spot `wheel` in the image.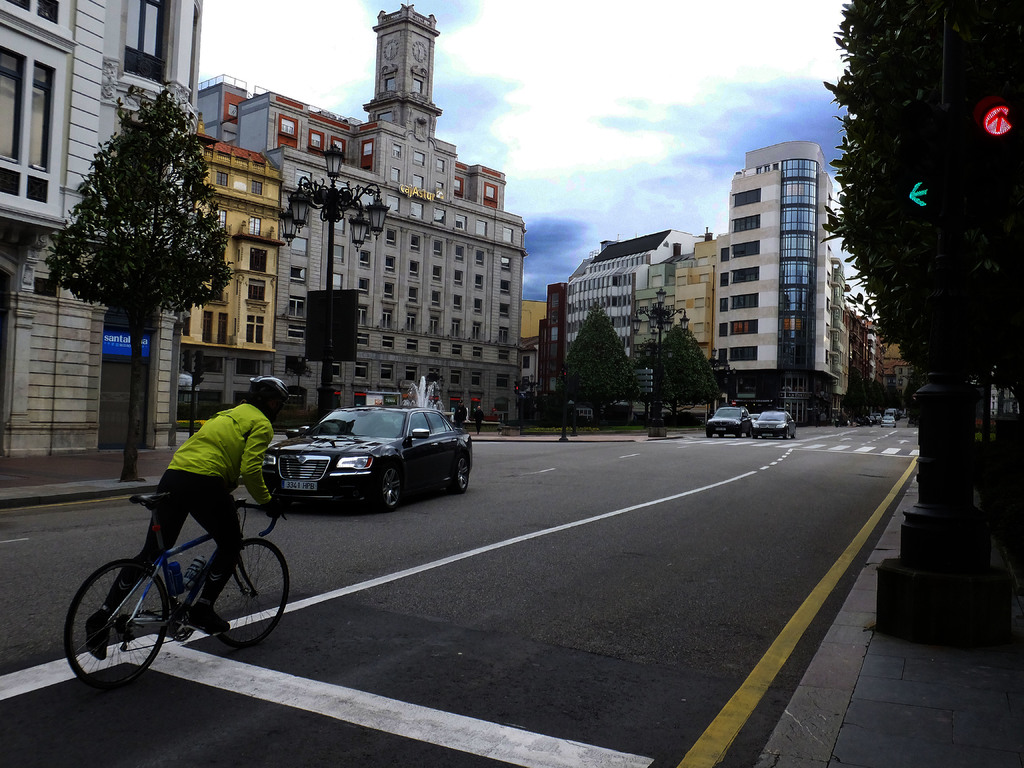
`wheel` found at <bbox>449, 452, 467, 495</bbox>.
